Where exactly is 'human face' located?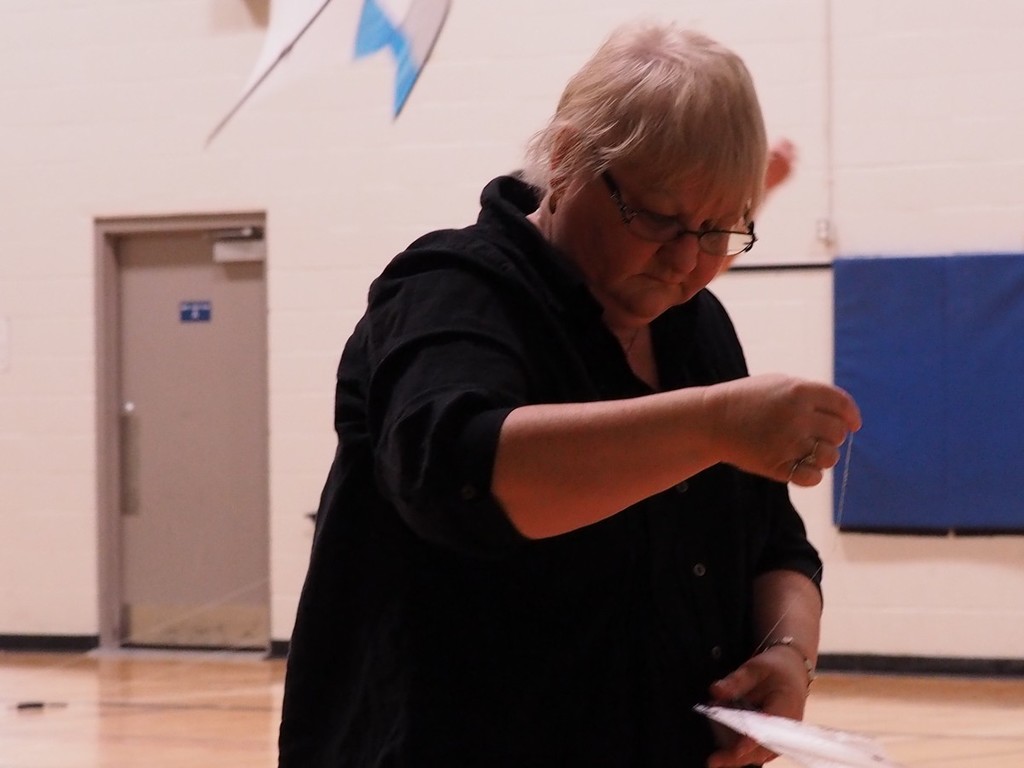
Its bounding box is BBox(566, 142, 753, 314).
